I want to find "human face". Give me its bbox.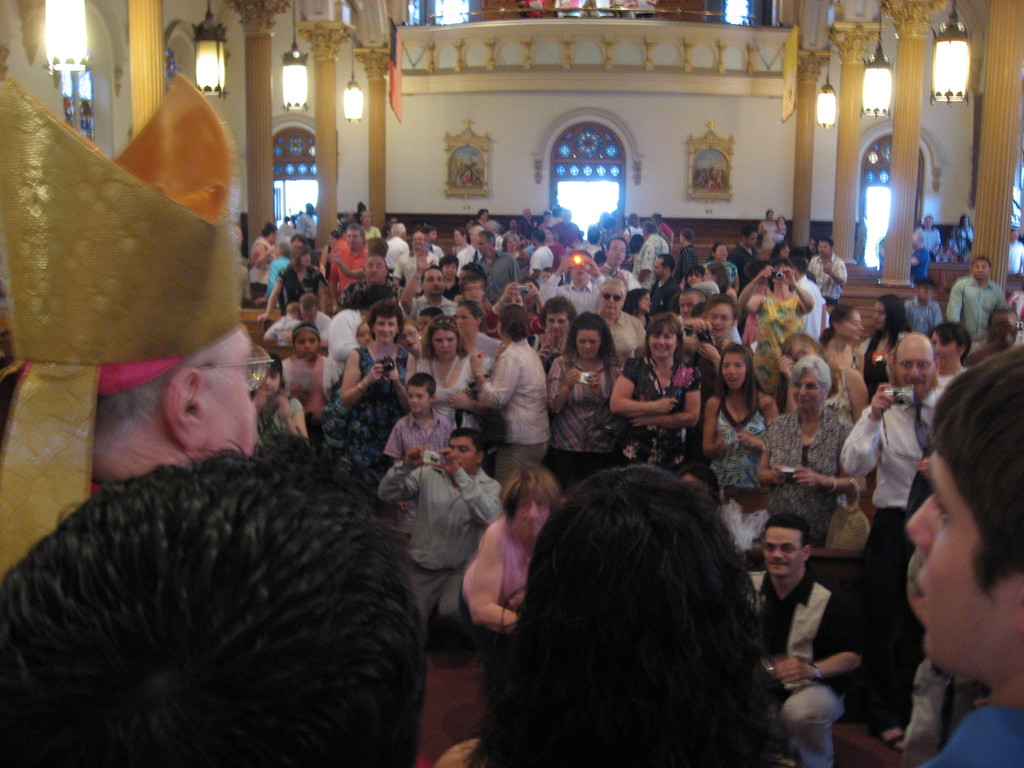
[448,440,472,468].
